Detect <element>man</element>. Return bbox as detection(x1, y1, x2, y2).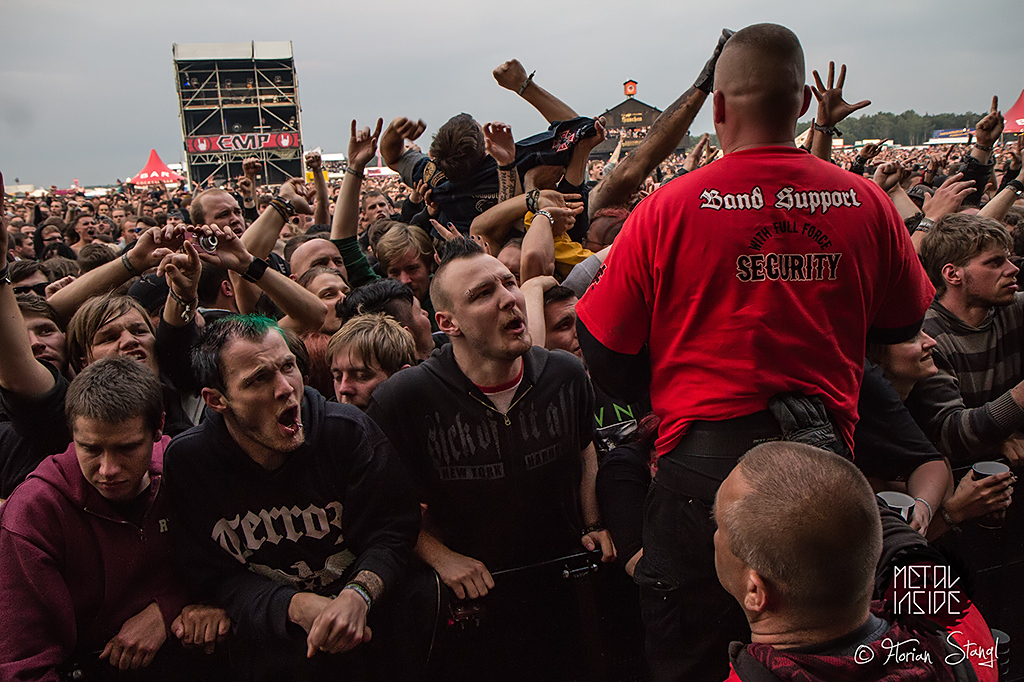
detection(577, 22, 938, 681).
